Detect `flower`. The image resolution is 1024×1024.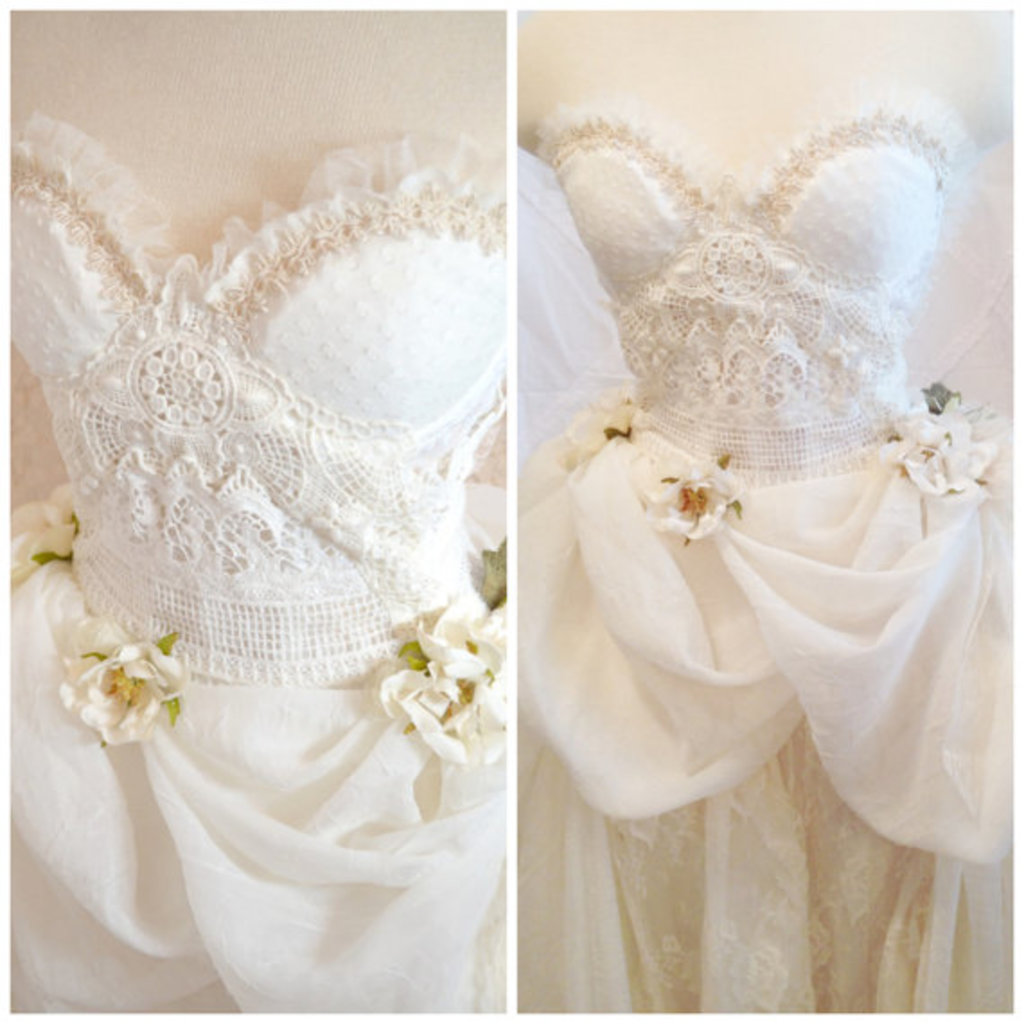
Rect(379, 589, 508, 764).
